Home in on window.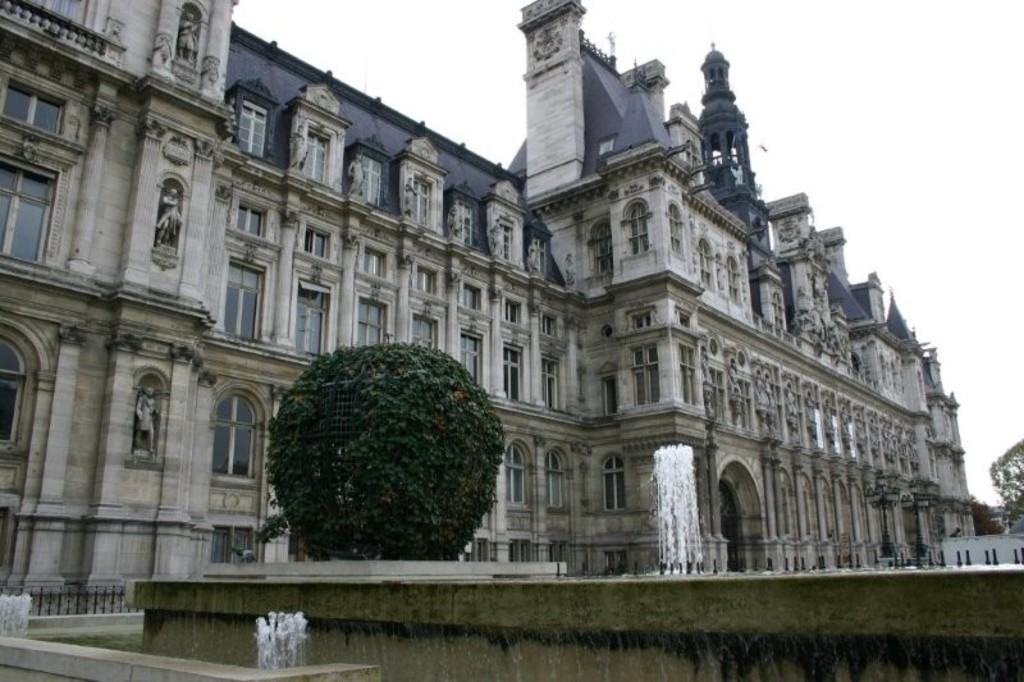
Homed in at box=[454, 270, 489, 307].
